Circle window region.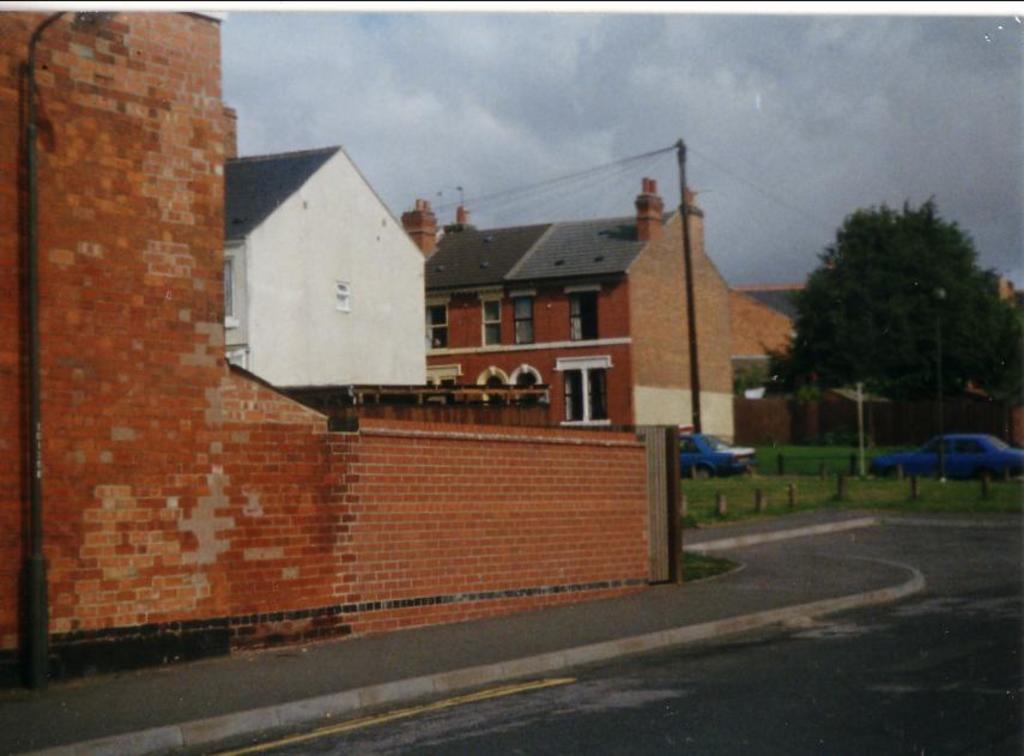
Region: [left=483, top=296, right=547, bottom=345].
